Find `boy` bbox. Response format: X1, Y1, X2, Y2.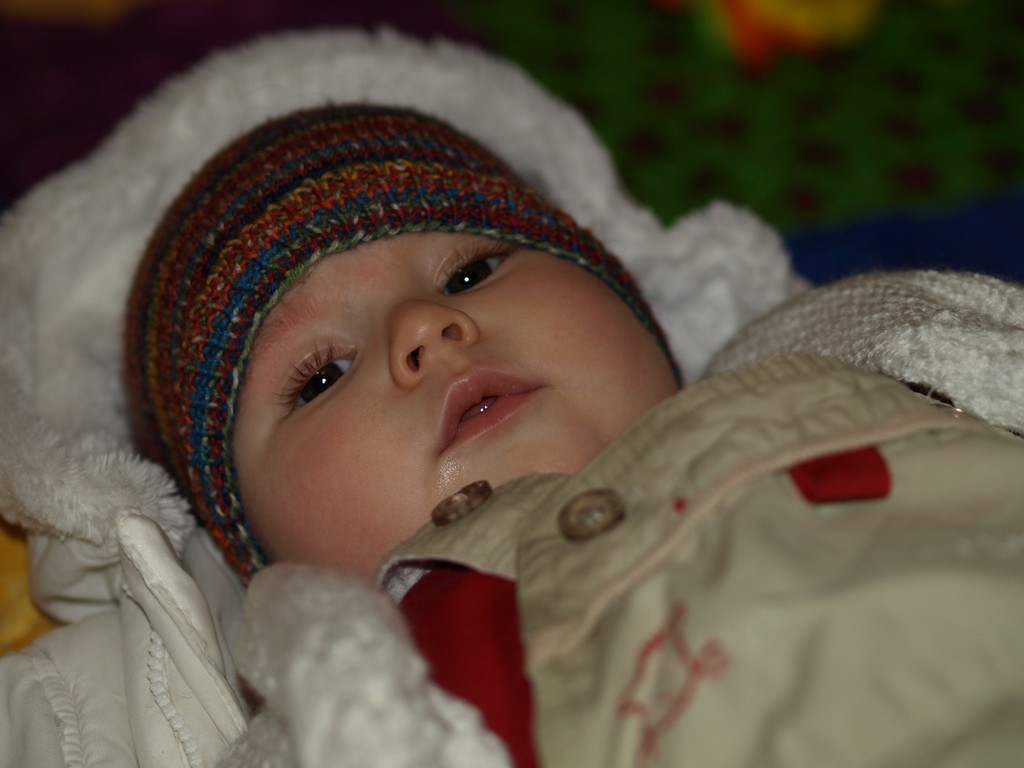
73, 85, 973, 749.
